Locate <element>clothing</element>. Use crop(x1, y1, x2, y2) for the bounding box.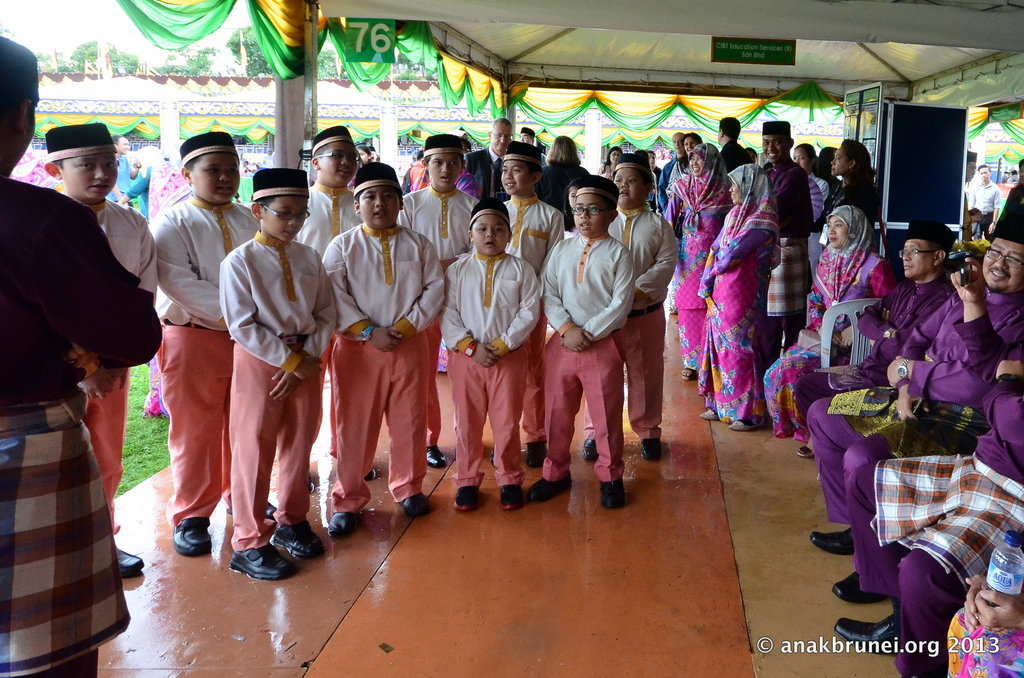
crop(330, 336, 433, 510).
